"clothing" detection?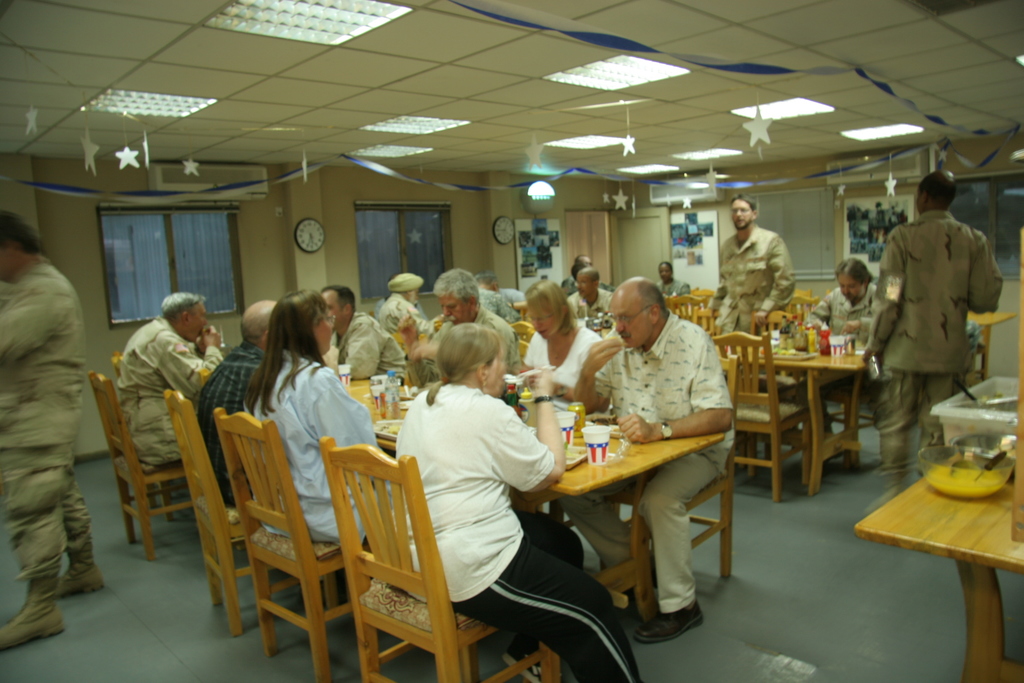
locate(378, 290, 440, 387)
